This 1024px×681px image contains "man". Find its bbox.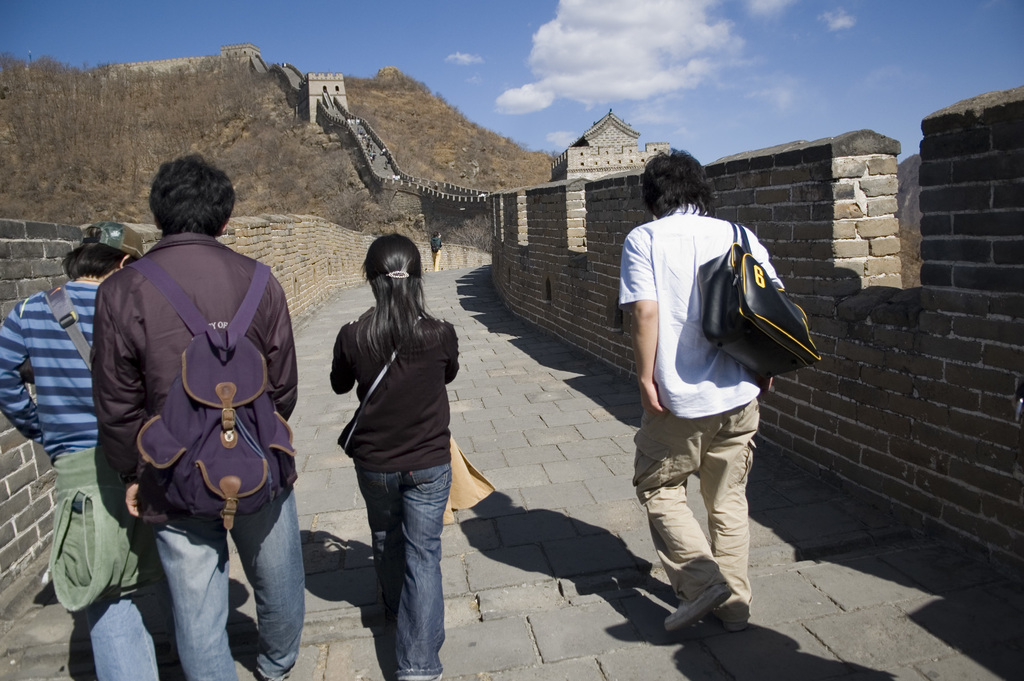
<box>0,219,184,680</box>.
